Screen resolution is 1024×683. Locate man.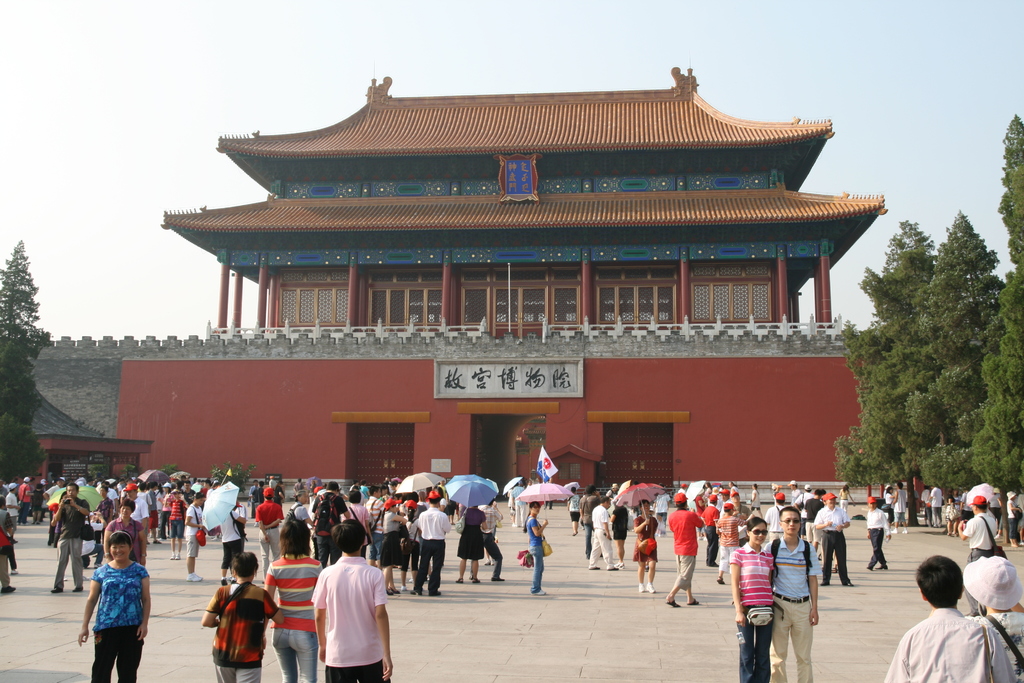
BBox(758, 500, 821, 682).
